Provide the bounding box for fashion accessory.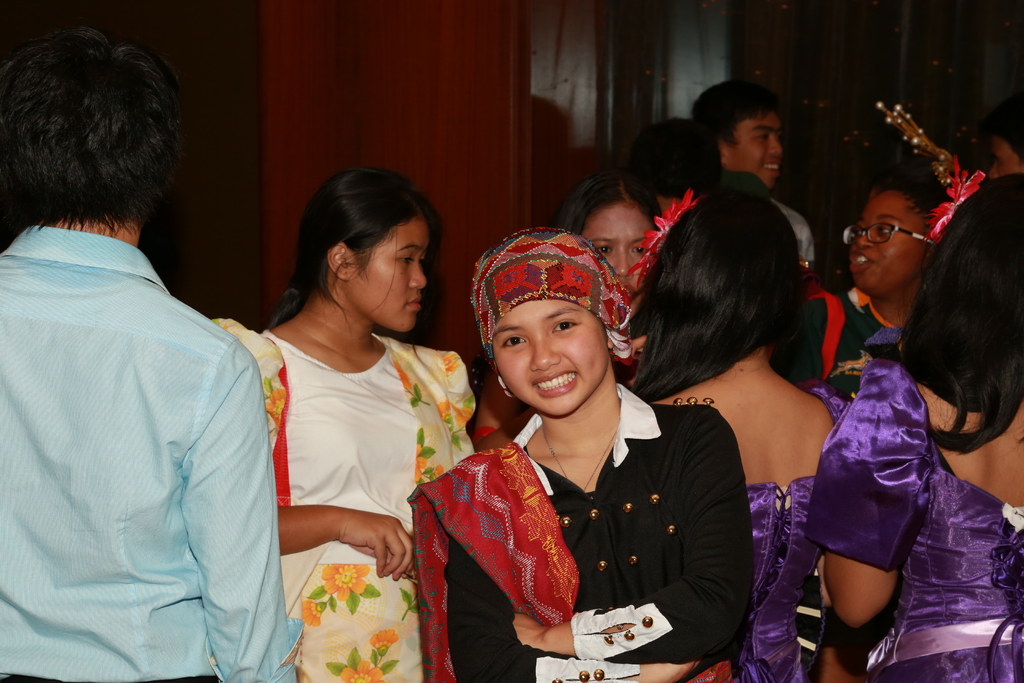
(415,444,582,682).
